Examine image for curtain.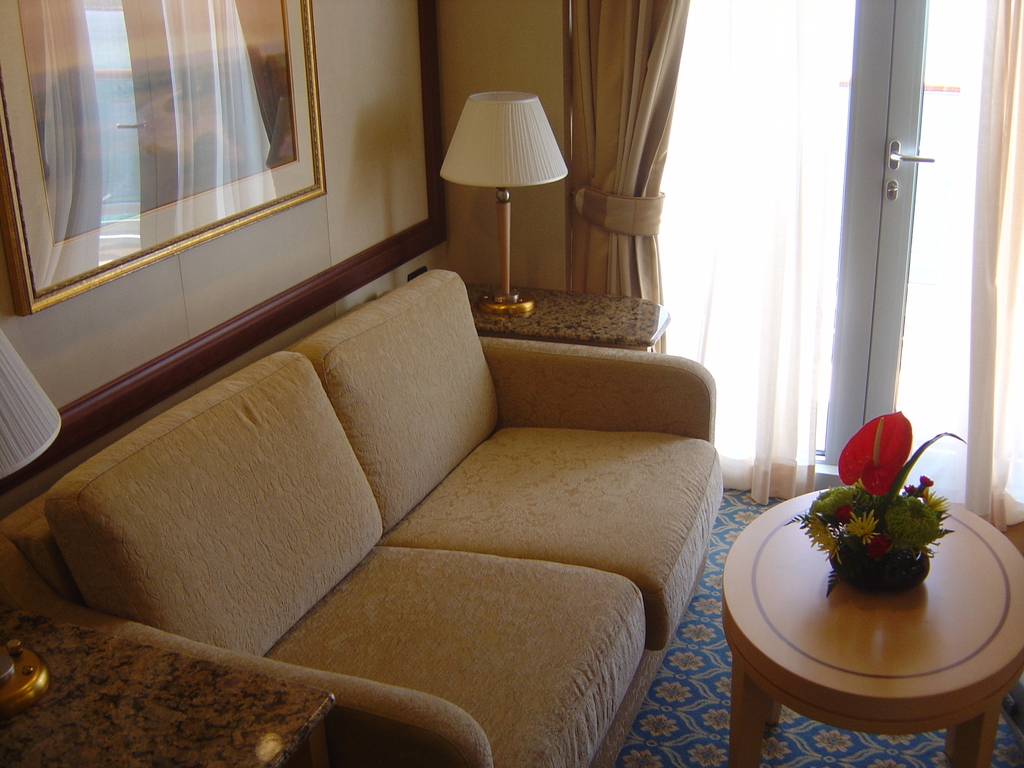
Examination result: [959, 0, 1023, 537].
